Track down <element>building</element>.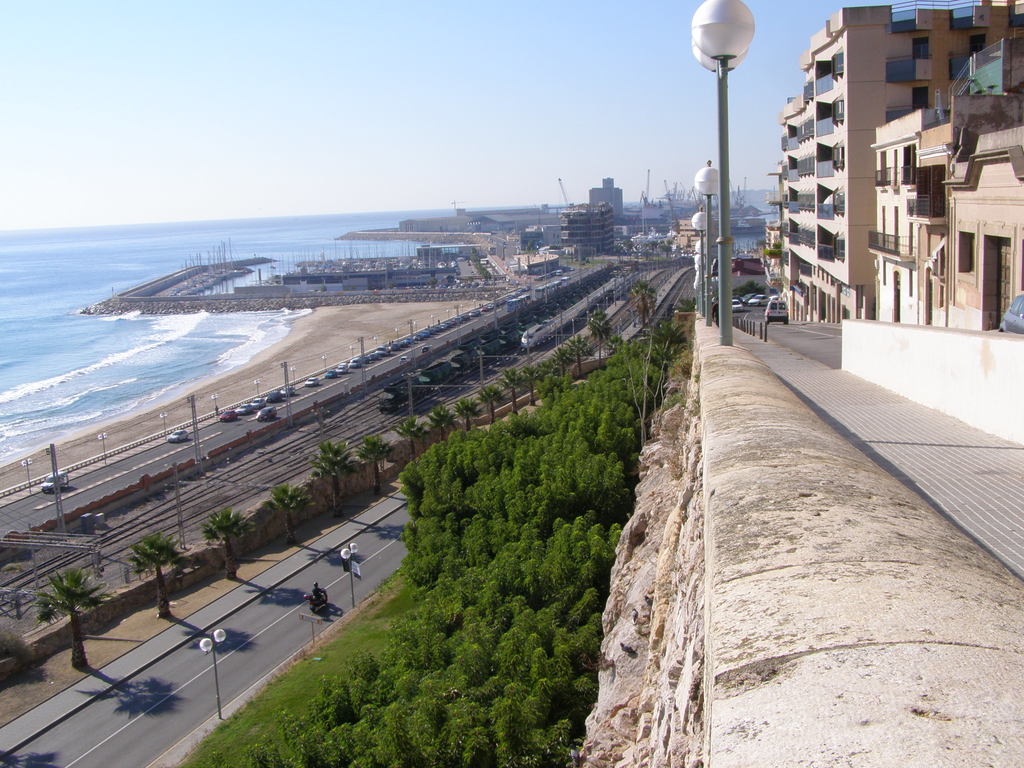
Tracked to [765, 0, 1023, 327].
